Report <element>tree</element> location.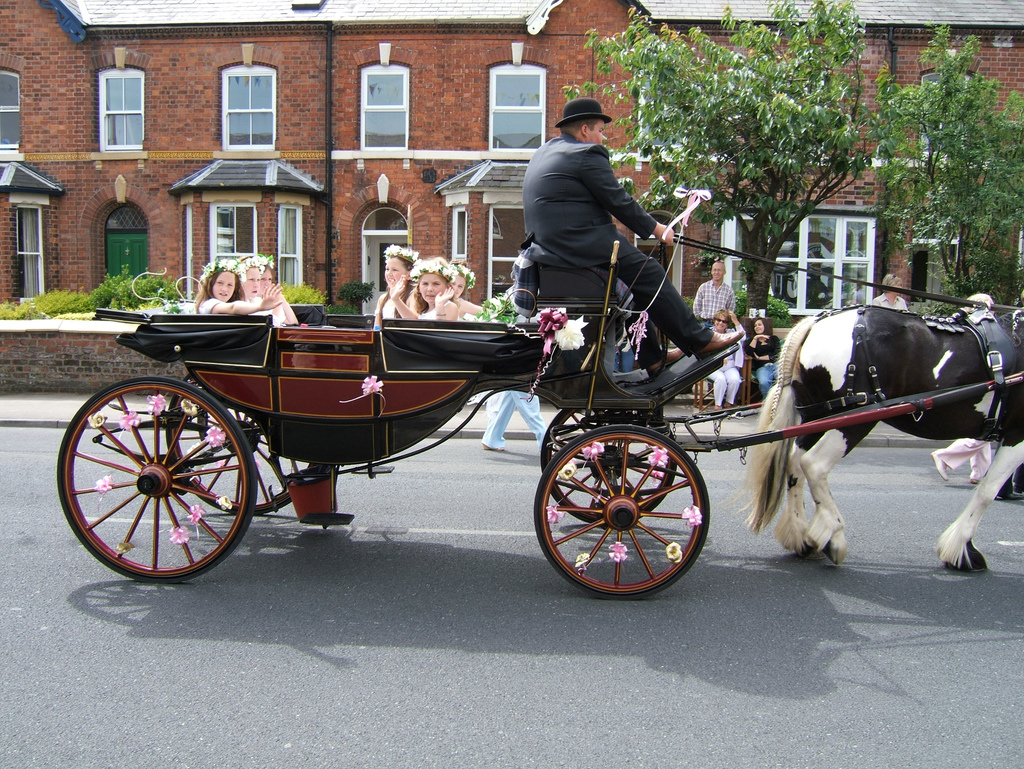
Report: {"x1": 865, "y1": 16, "x2": 1023, "y2": 320}.
